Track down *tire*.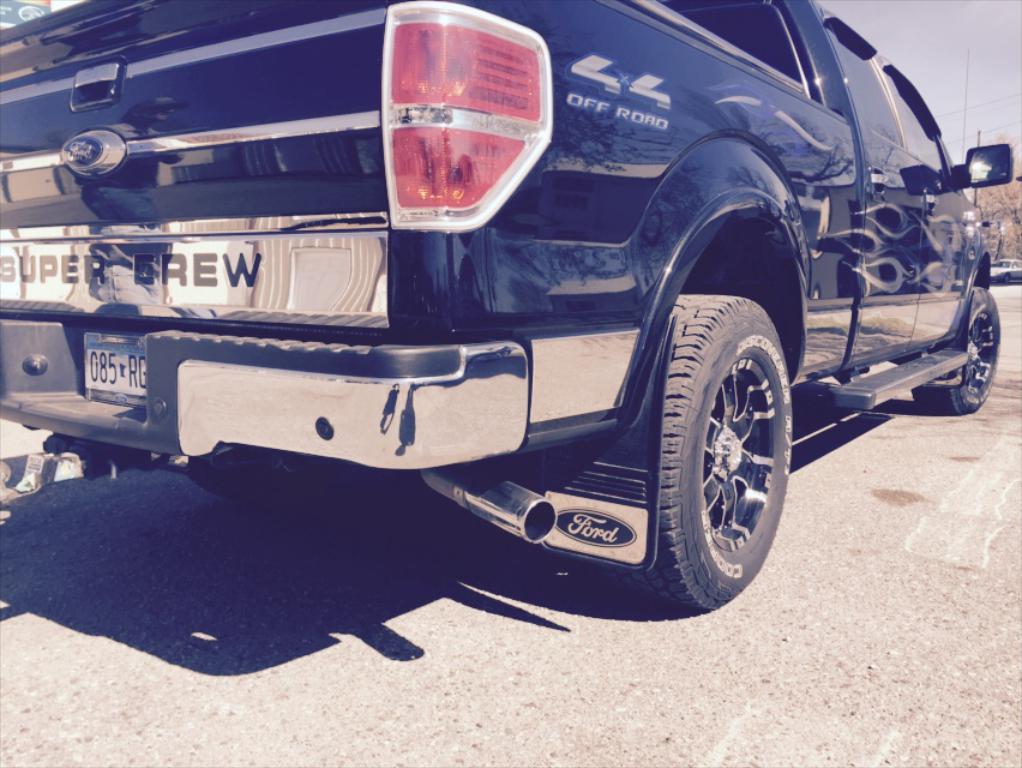
Tracked to x1=910 y1=286 x2=999 y2=416.
